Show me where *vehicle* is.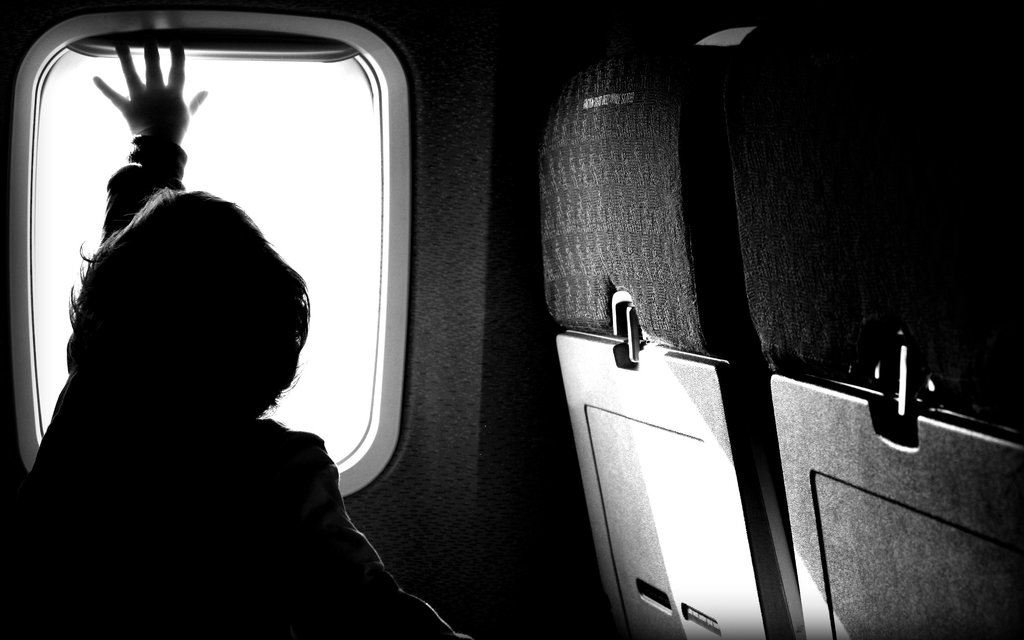
*vehicle* is at 0, 0, 1023, 639.
